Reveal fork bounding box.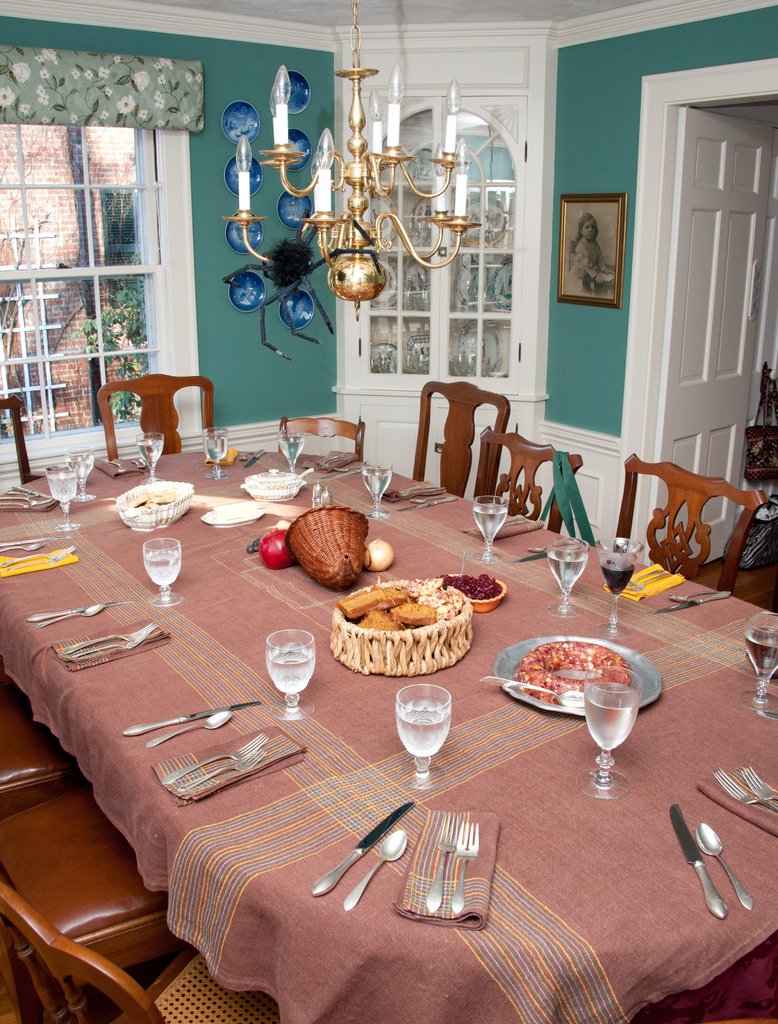
Revealed: <region>5, 549, 68, 568</region>.
